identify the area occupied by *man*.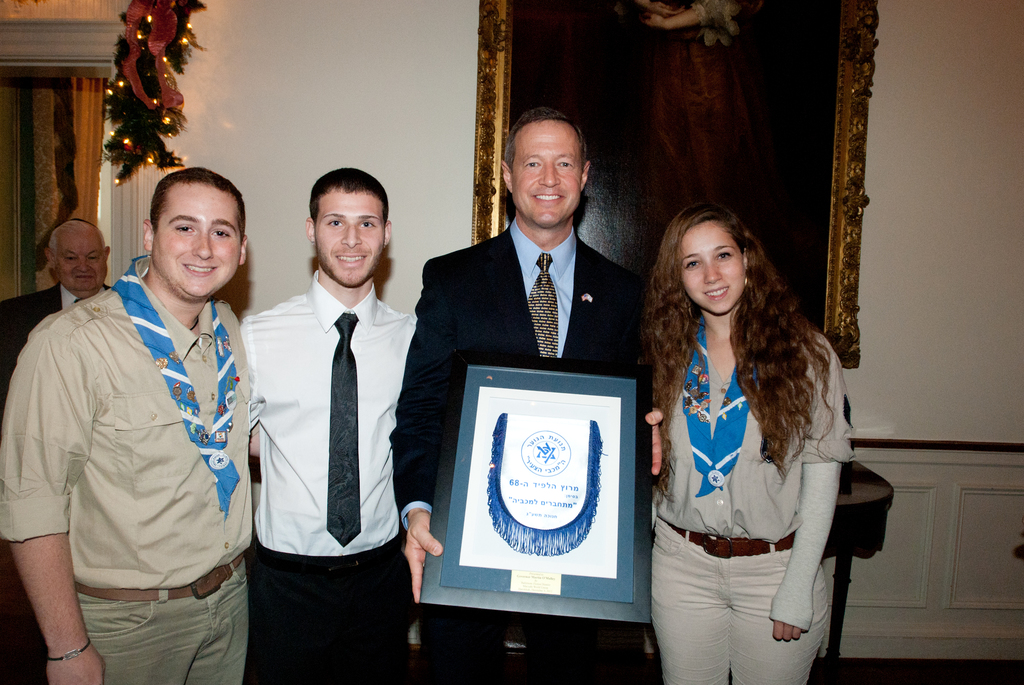
Area: 382, 113, 662, 681.
